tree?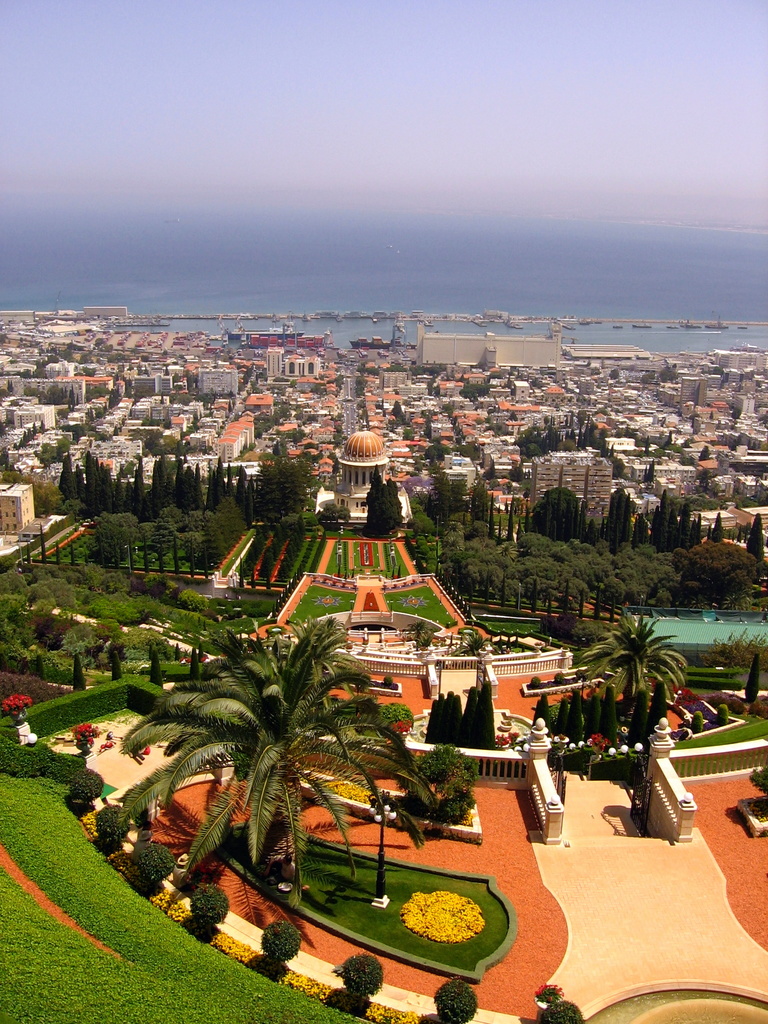
left=435, top=376, right=489, bottom=409
